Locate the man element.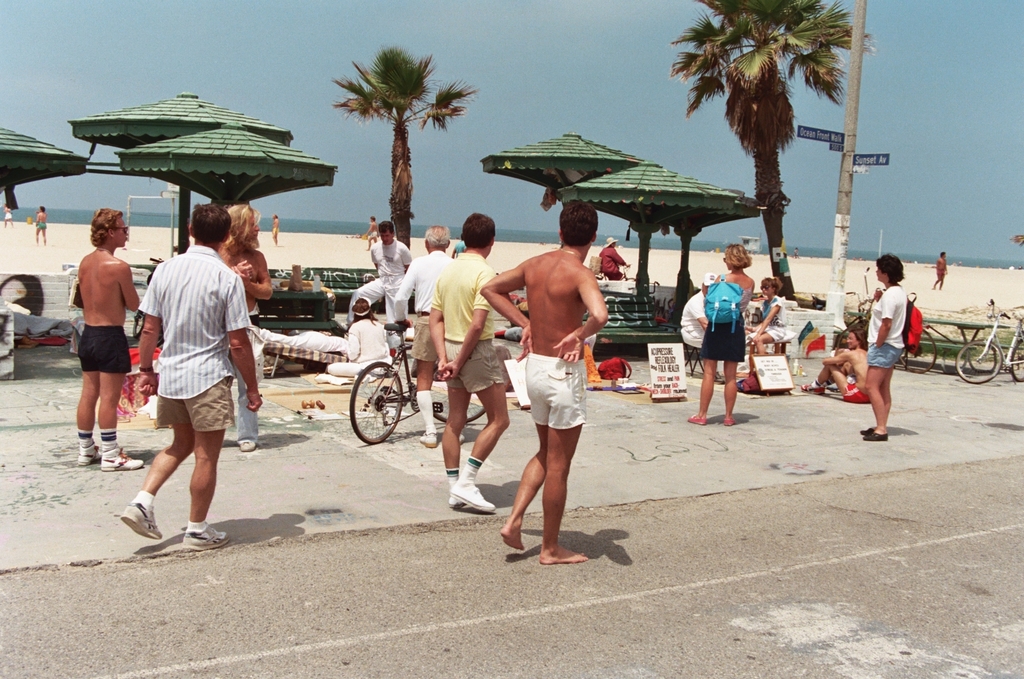
Element bbox: [left=31, top=205, right=49, bottom=244].
